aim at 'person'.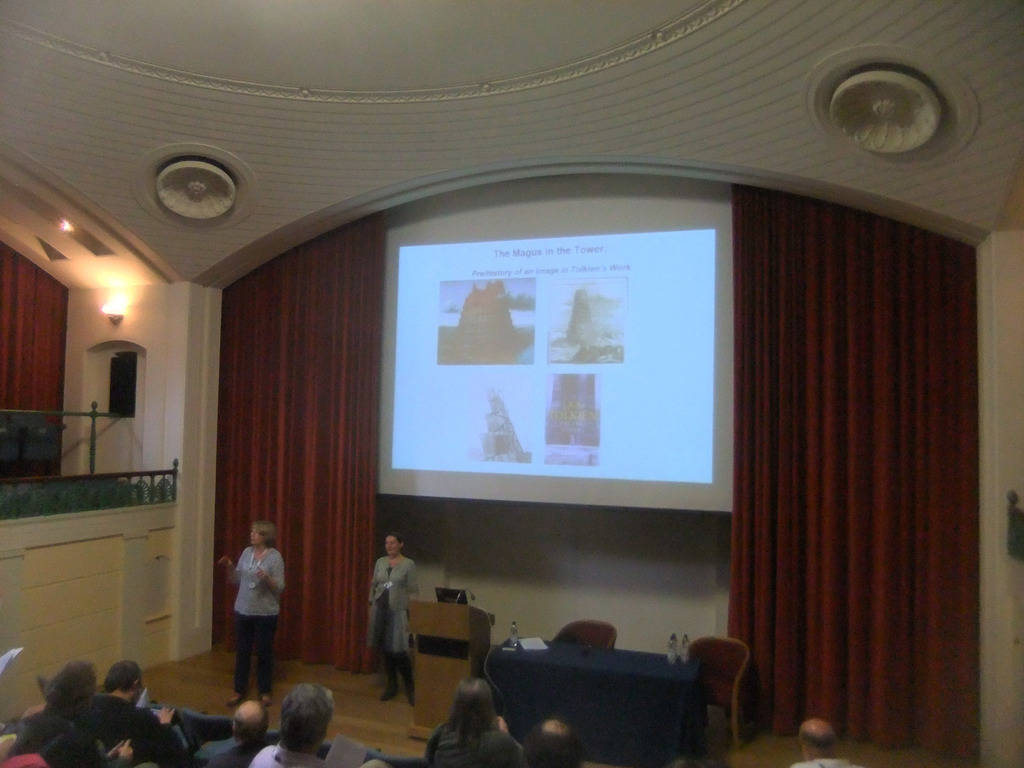
Aimed at bbox=(532, 714, 602, 767).
